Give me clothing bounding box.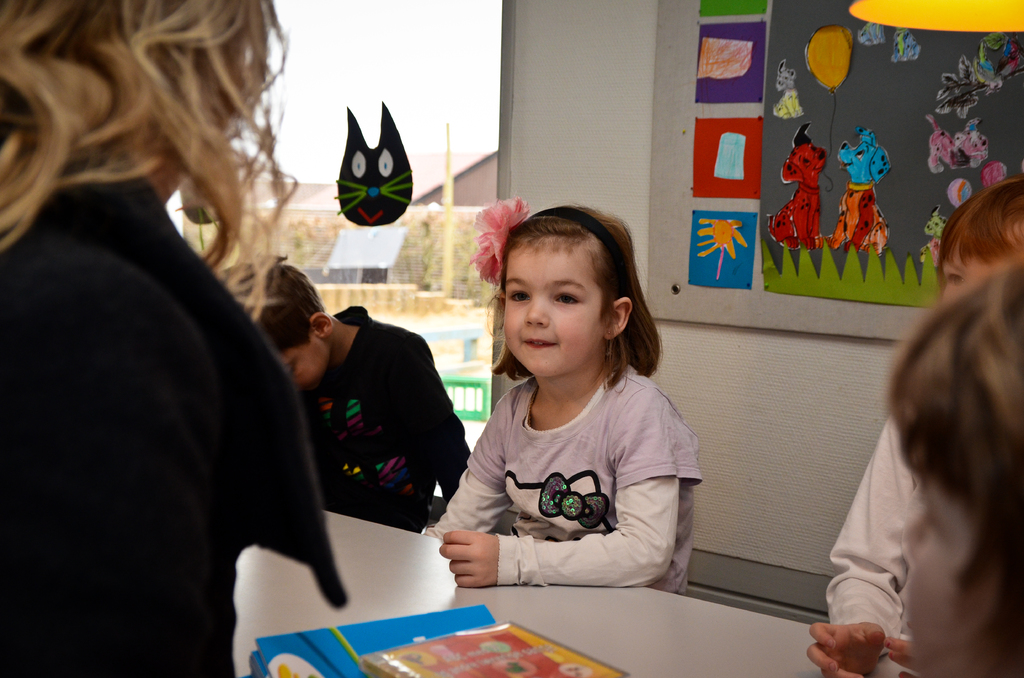
x1=304 y1=306 x2=473 y2=549.
